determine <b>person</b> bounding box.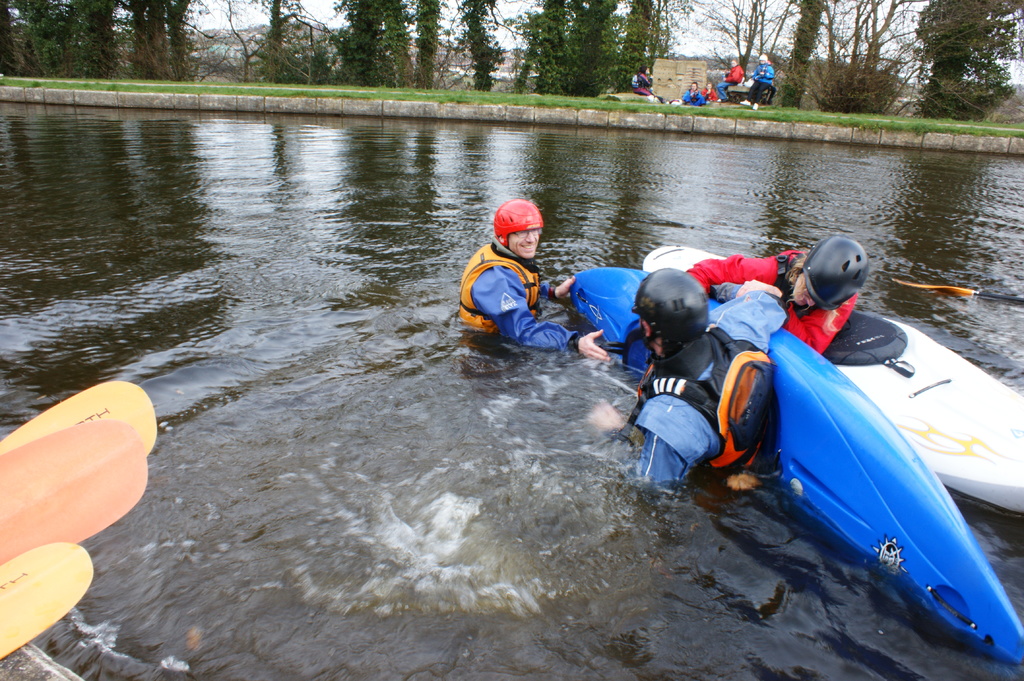
Determined: (743, 54, 776, 108).
